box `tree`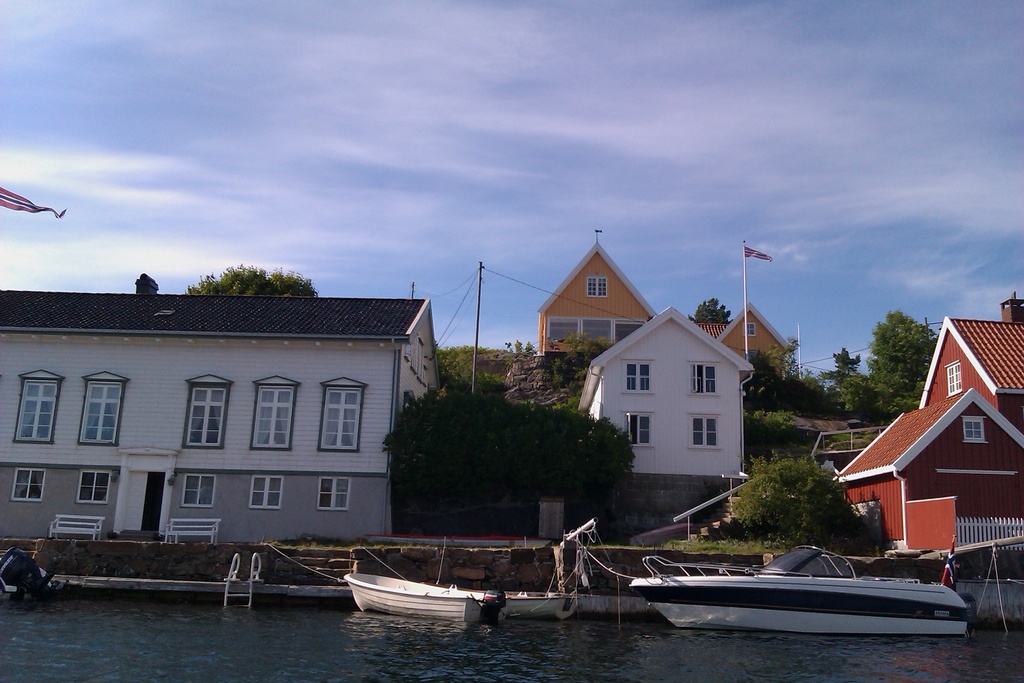
bbox(689, 299, 728, 320)
